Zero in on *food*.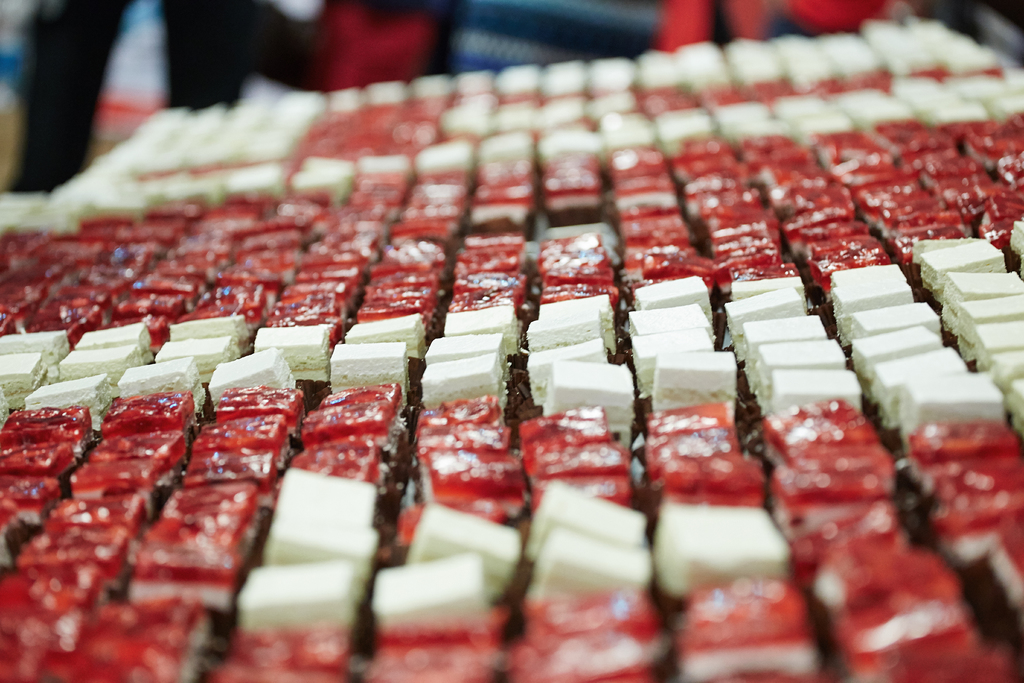
Zeroed in: Rect(1009, 219, 1023, 262).
